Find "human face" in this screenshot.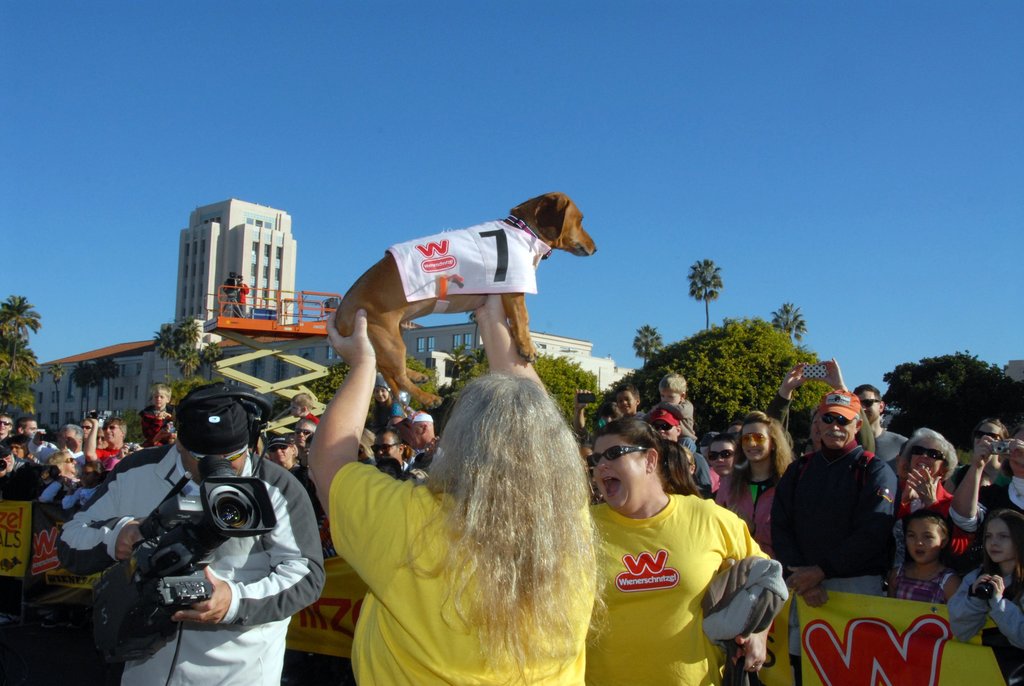
The bounding box for "human face" is x1=407 y1=421 x2=424 y2=447.
